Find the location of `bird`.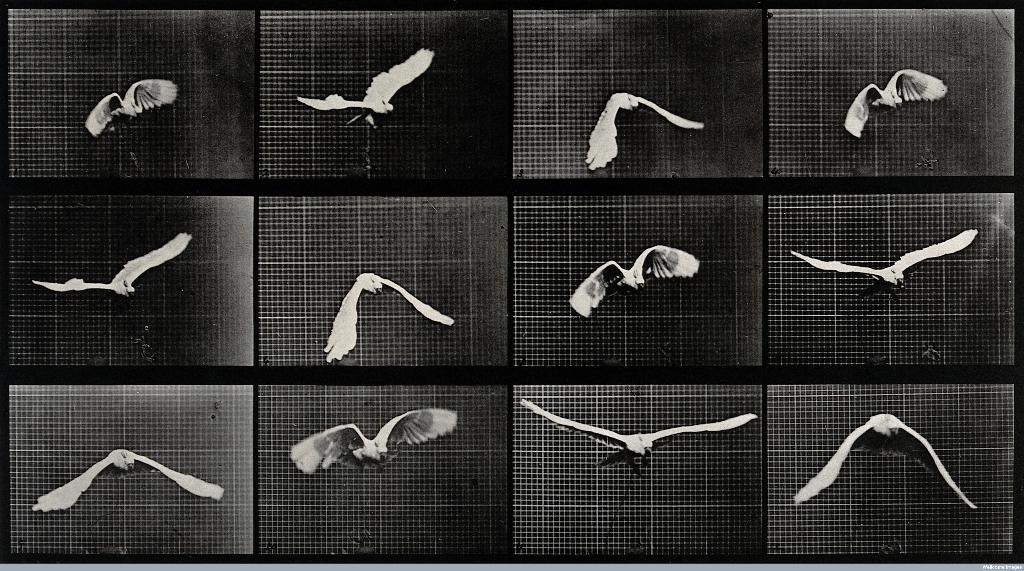
Location: select_region(522, 396, 760, 479).
